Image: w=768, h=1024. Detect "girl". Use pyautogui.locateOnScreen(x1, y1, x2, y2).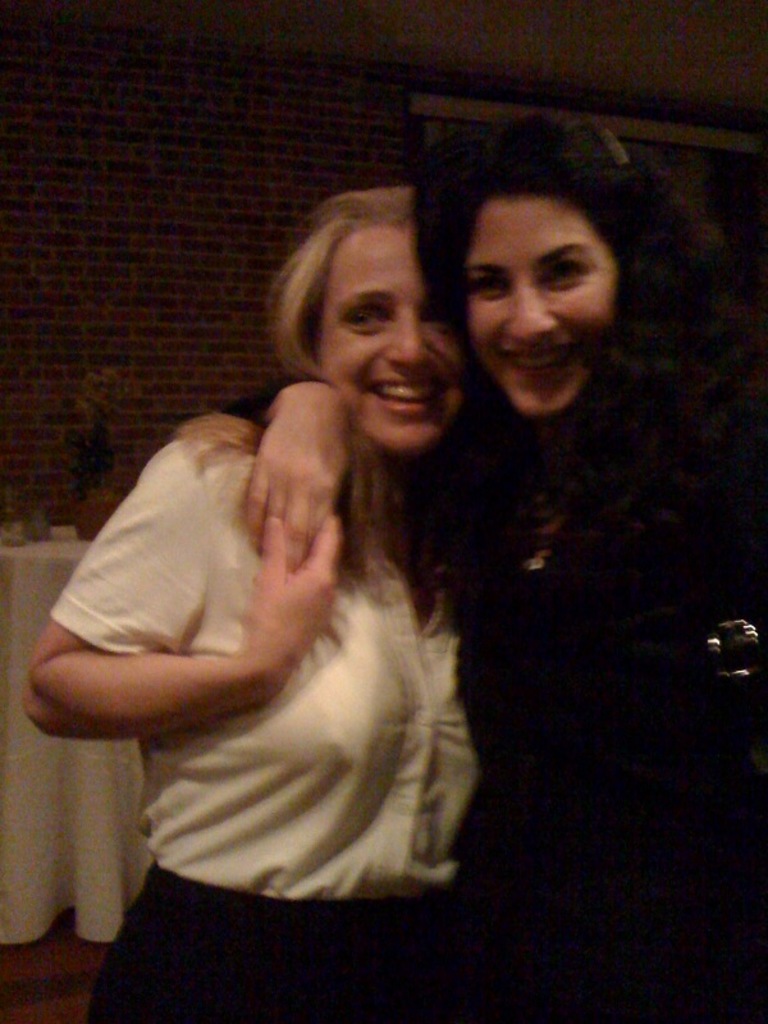
pyautogui.locateOnScreen(20, 195, 483, 1023).
